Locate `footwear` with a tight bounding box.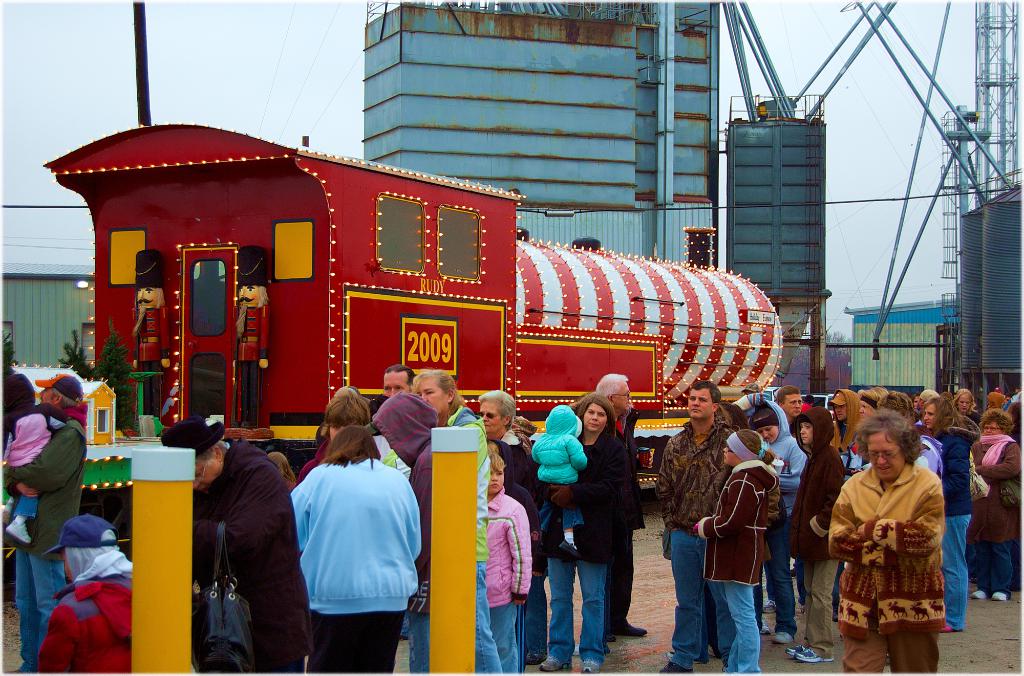
(x1=619, y1=622, x2=645, y2=638).
